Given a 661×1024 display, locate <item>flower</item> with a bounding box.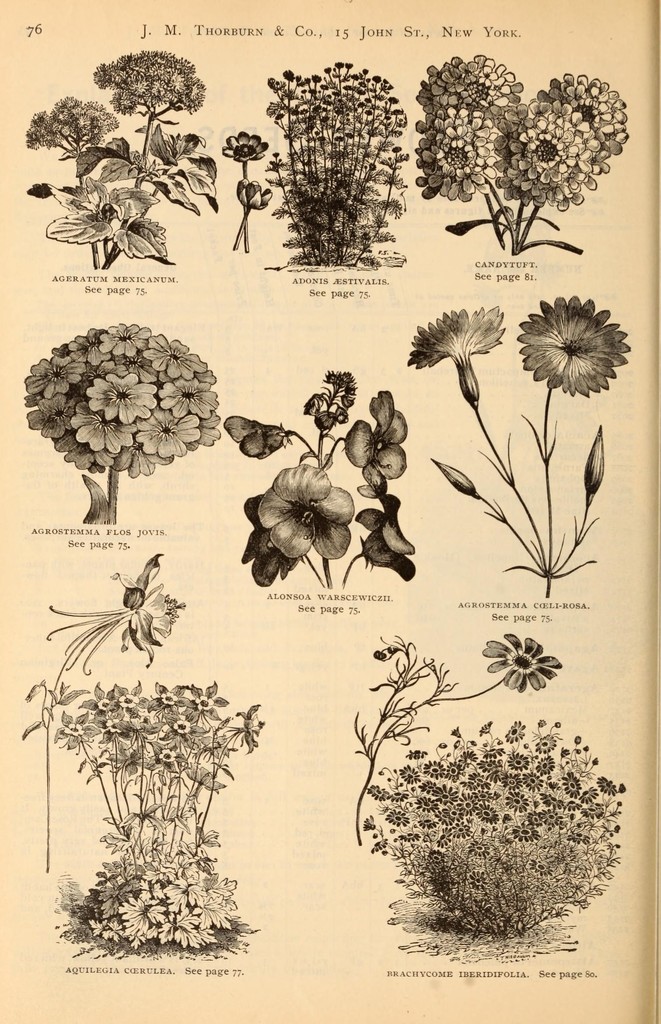
Located: bbox(121, 543, 186, 662).
